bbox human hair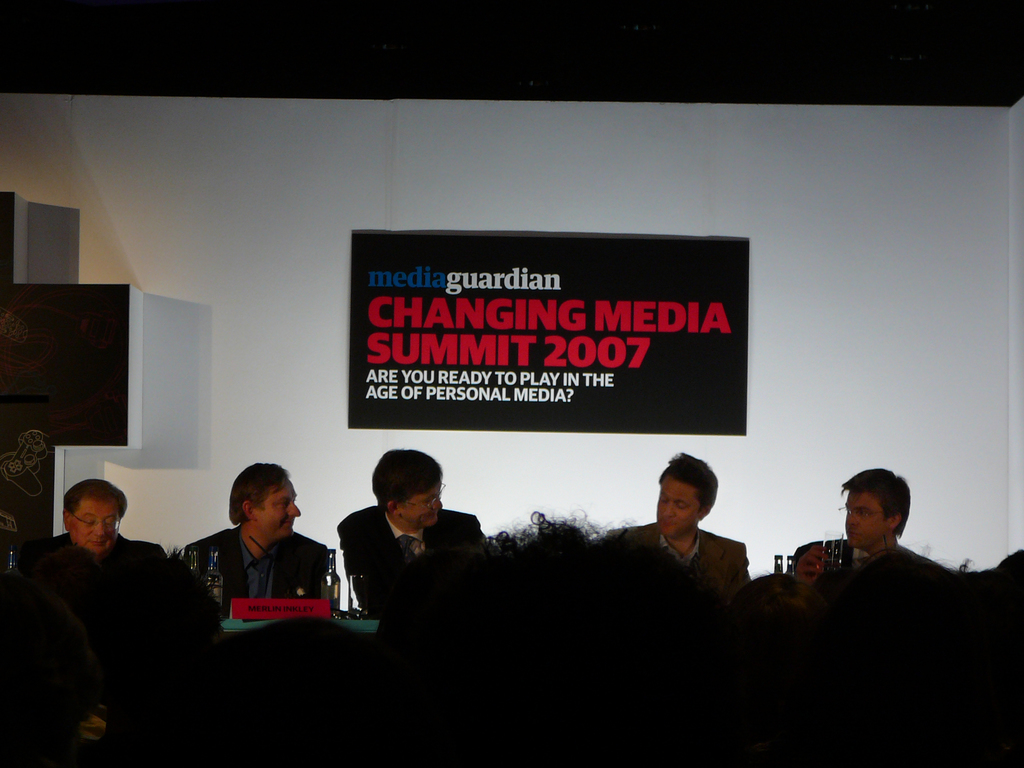
box(370, 448, 444, 510)
